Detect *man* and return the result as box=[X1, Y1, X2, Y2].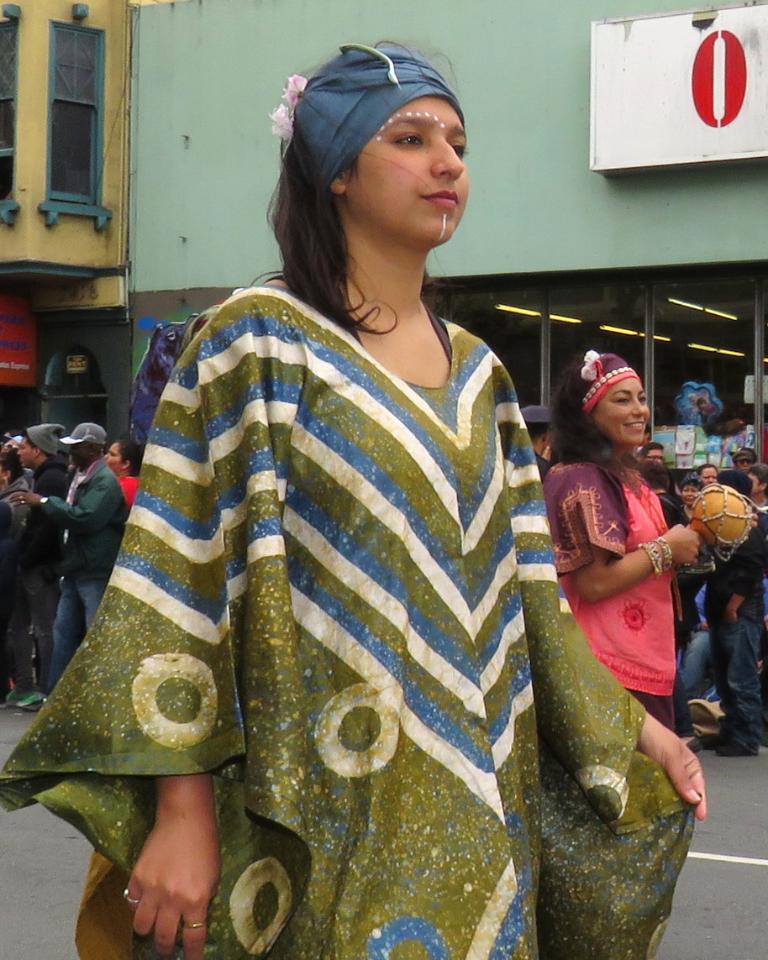
box=[8, 424, 134, 703].
